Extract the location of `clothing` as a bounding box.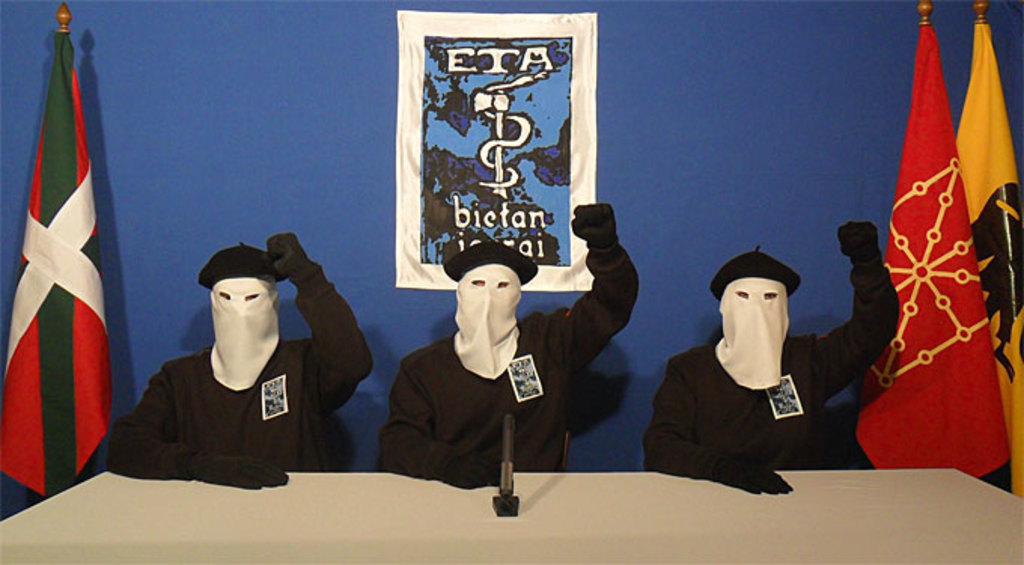
(625, 214, 904, 497).
